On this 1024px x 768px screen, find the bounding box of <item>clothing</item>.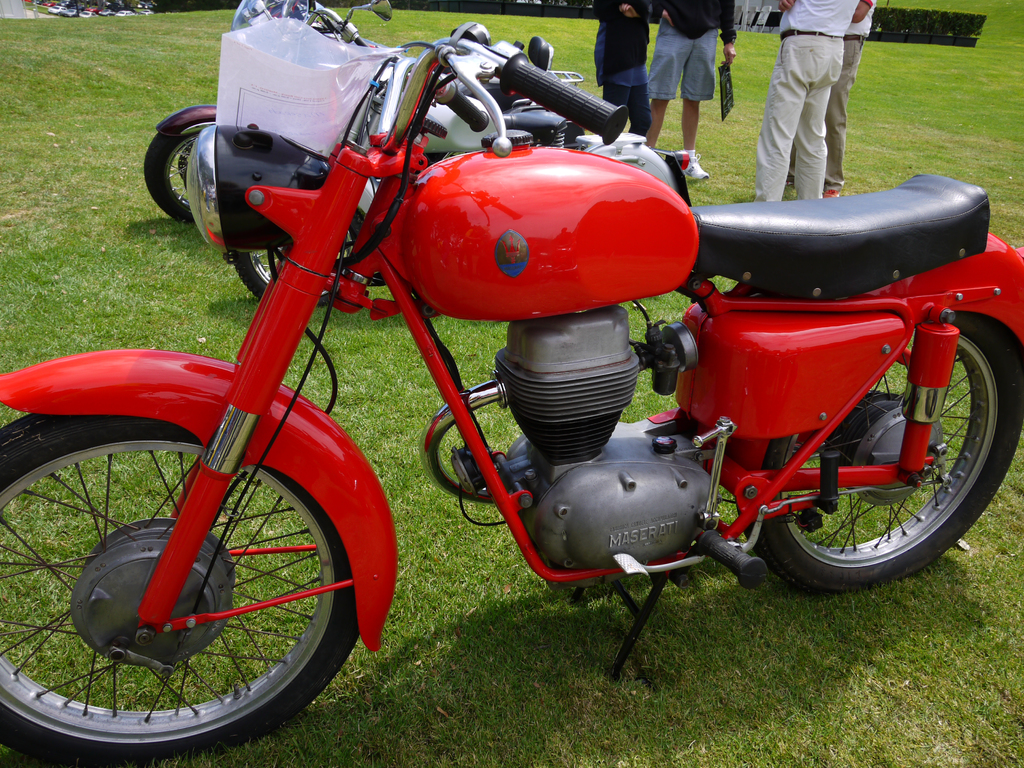
Bounding box: BBox(592, 0, 648, 132).
